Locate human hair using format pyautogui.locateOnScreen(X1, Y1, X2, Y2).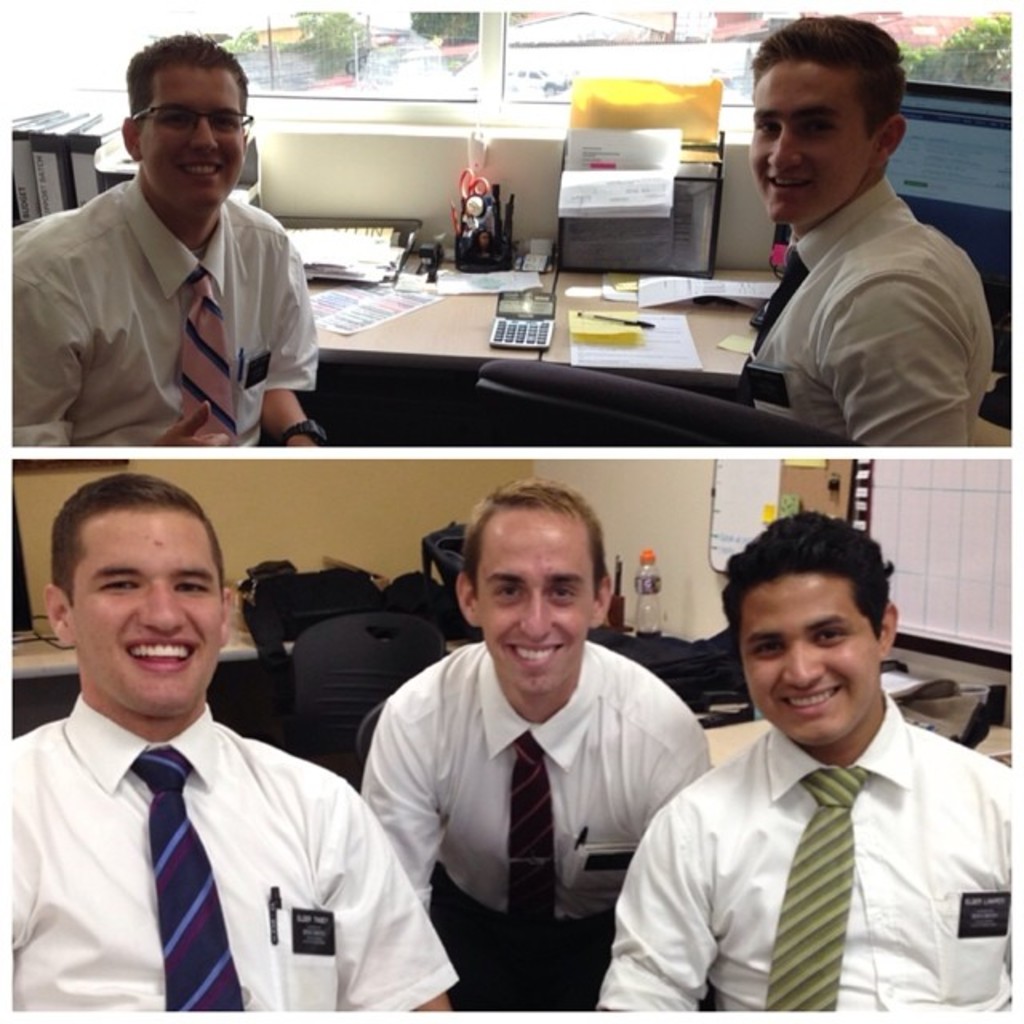
pyautogui.locateOnScreen(53, 472, 229, 608).
